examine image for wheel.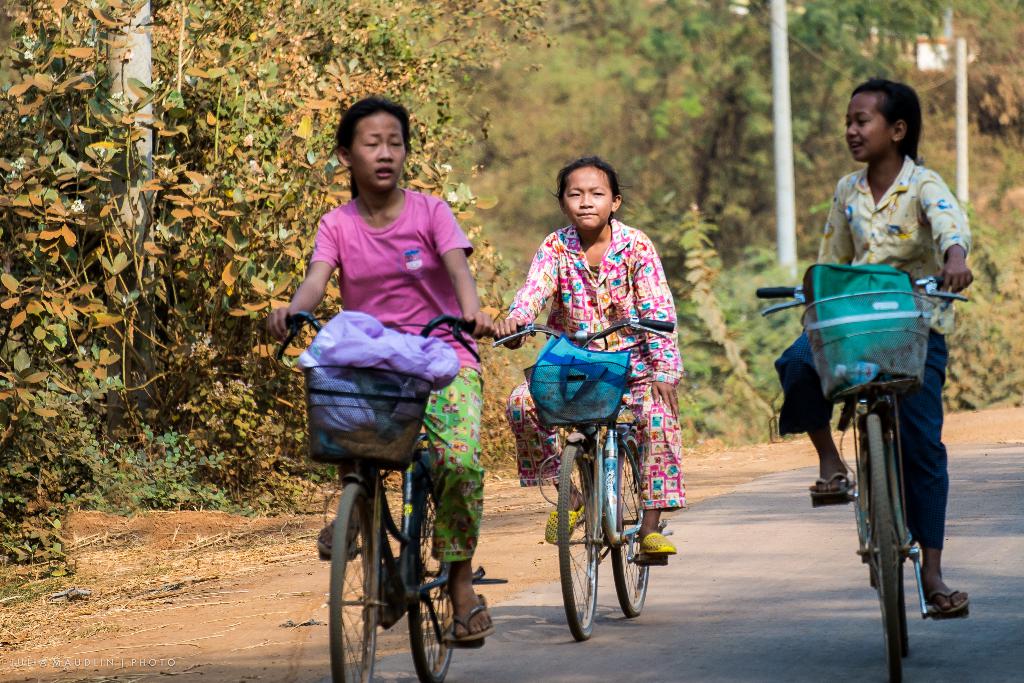
Examination result: {"left": 405, "top": 475, "right": 458, "bottom": 682}.
